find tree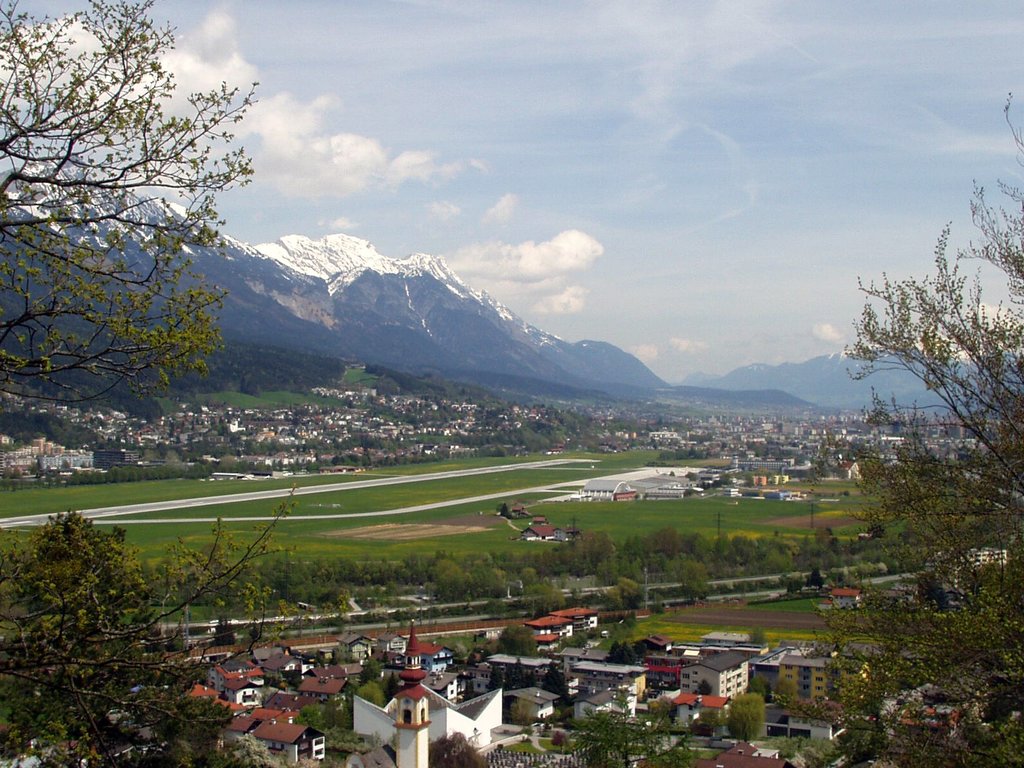
left=556, top=696, right=689, bottom=767
